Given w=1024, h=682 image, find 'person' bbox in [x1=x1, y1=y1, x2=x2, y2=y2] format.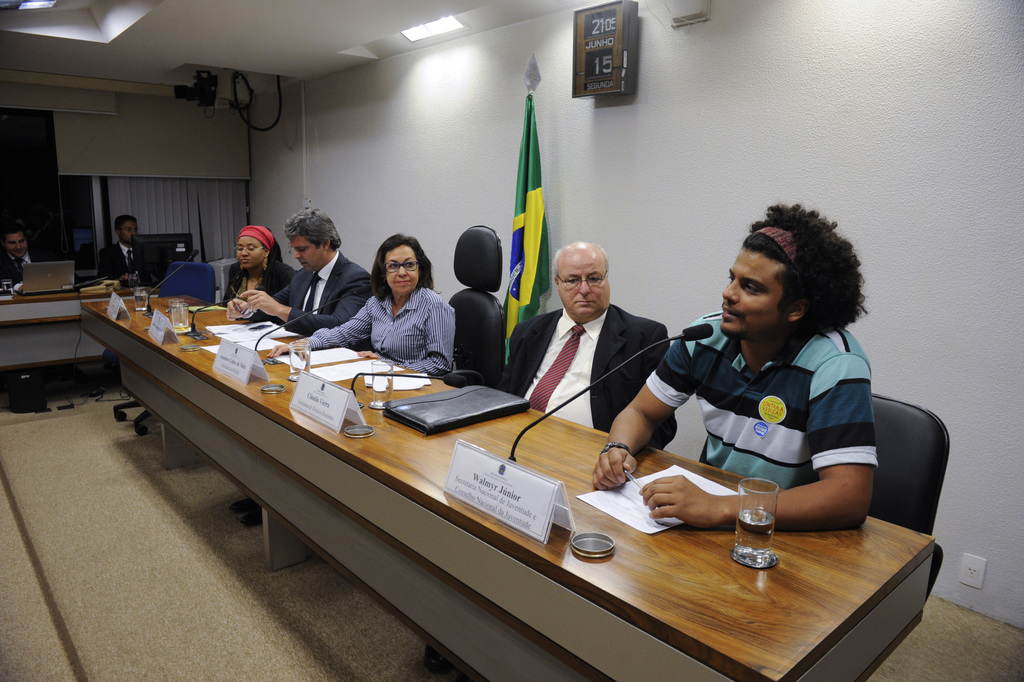
[x1=0, y1=222, x2=53, y2=290].
